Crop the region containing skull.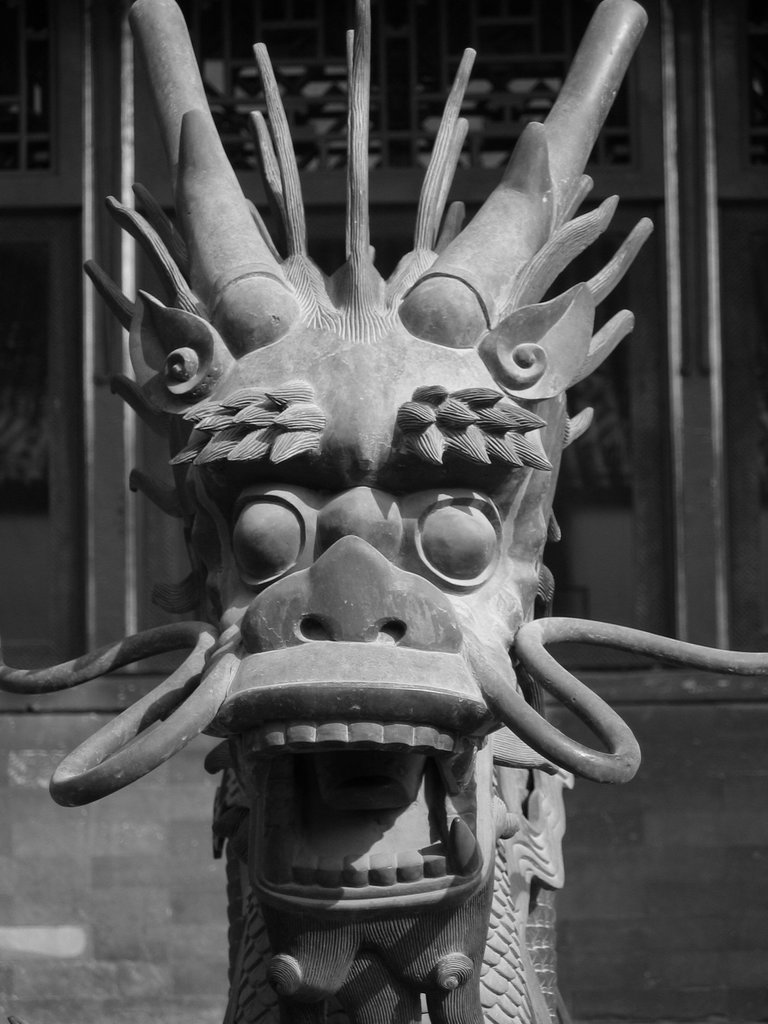
Crop region: x1=74 y1=0 x2=682 y2=968.
